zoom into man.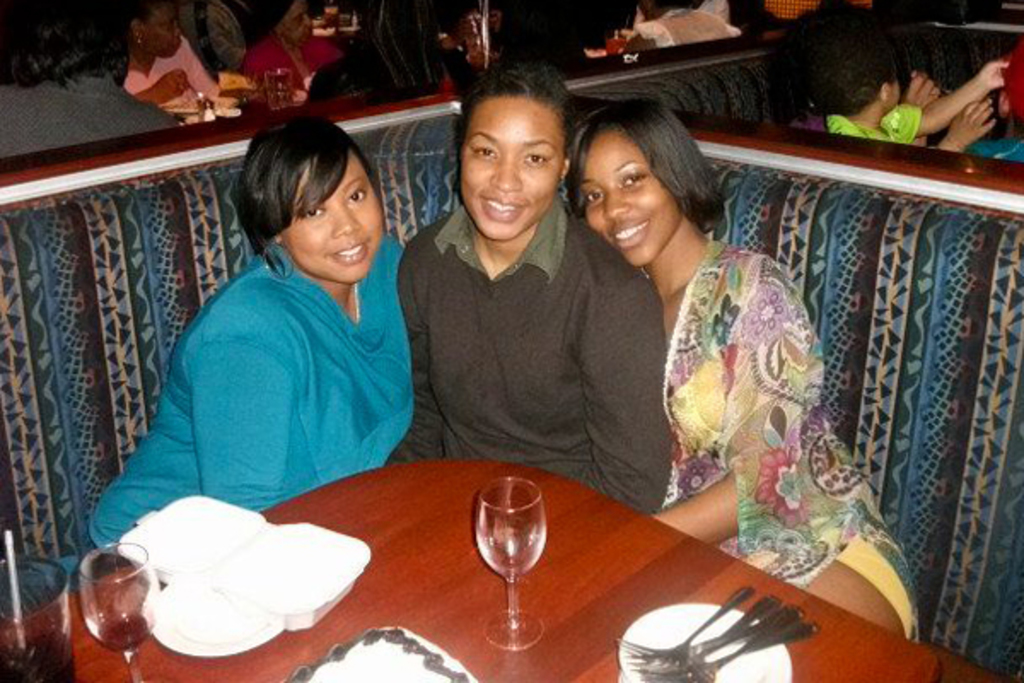
Zoom target: BBox(393, 55, 671, 517).
